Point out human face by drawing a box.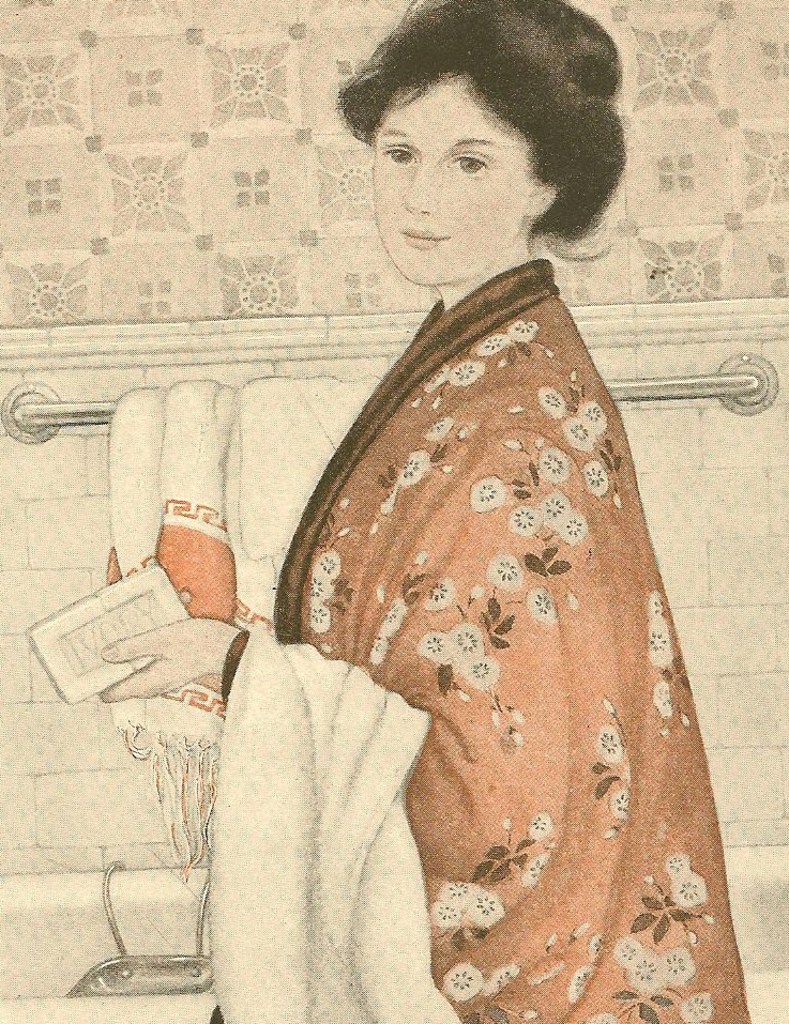
left=369, top=73, right=538, bottom=285.
